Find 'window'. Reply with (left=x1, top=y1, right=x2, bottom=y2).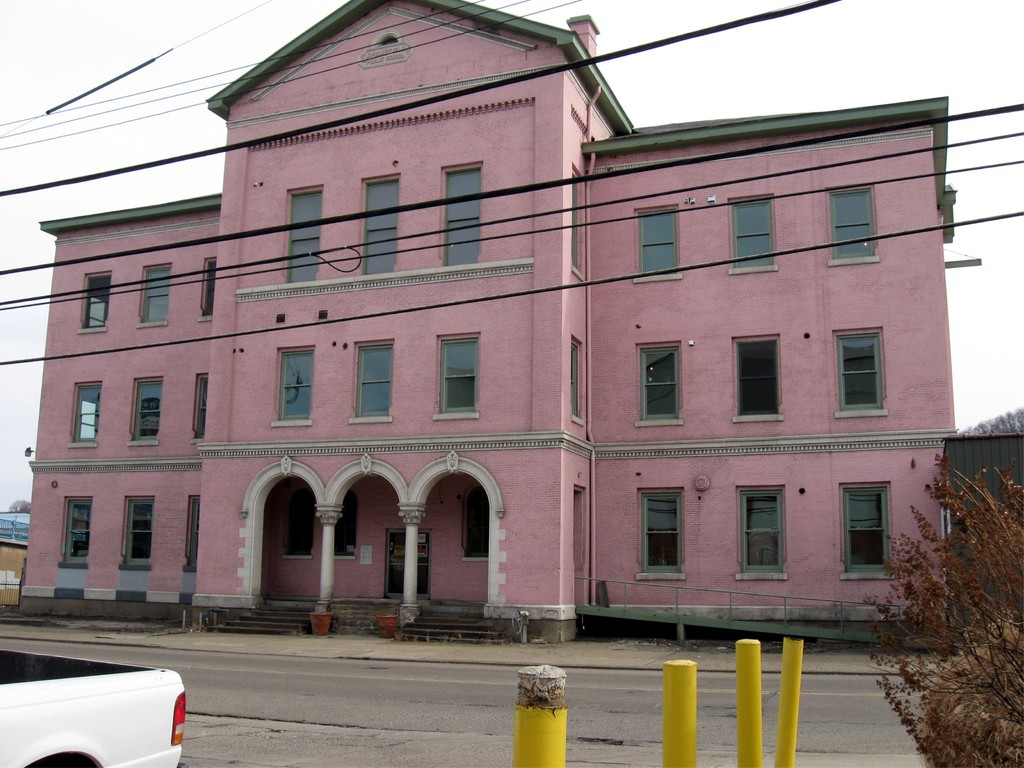
(left=440, top=337, right=477, bottom=412).
